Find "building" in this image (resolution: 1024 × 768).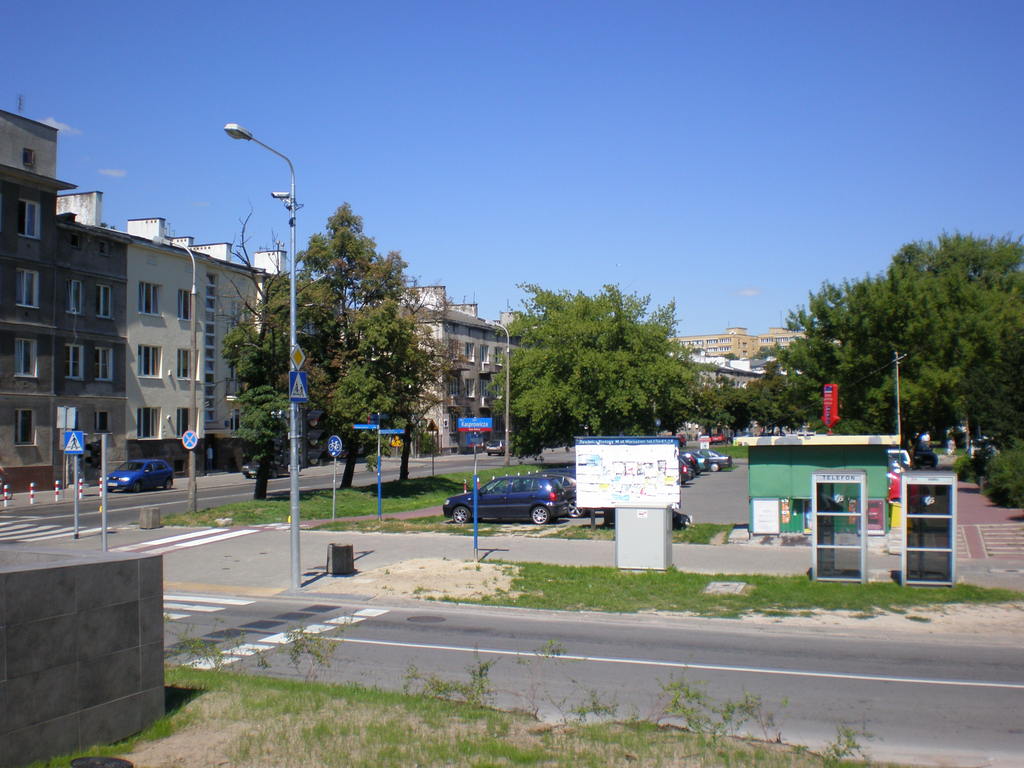
0:109:131:488.
